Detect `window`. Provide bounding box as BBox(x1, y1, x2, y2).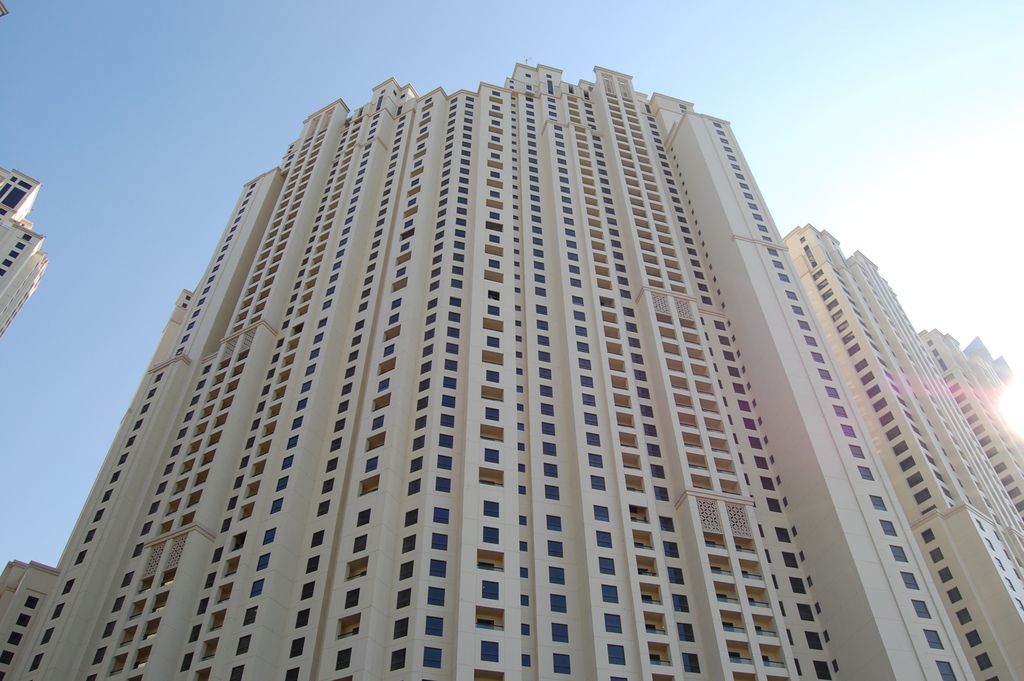
BBox(358, 299, 369, 309).
